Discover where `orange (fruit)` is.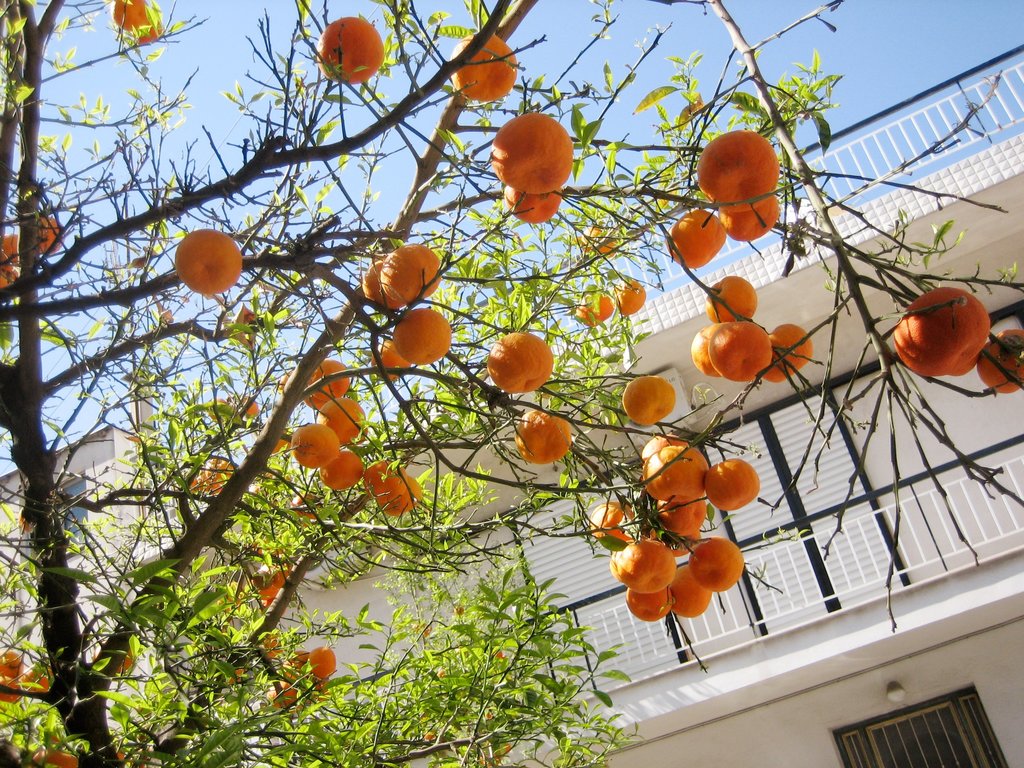
Discovered at <region>291, 354, 351, 406</region>.
